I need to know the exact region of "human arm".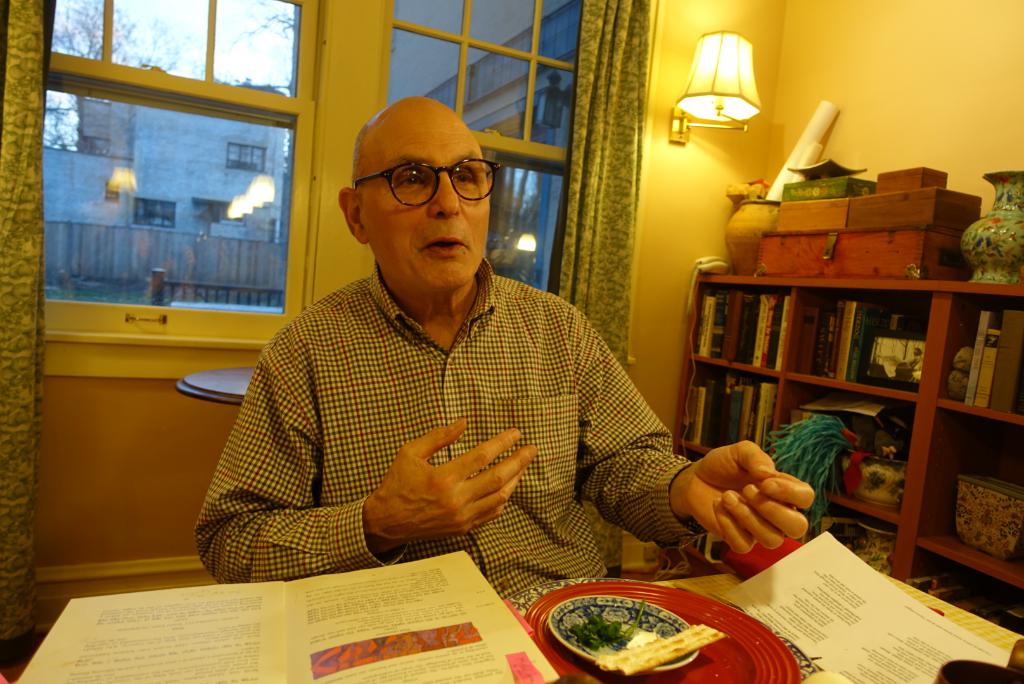
Region: <bbox>194, 337, 548, 569</bbox>.
